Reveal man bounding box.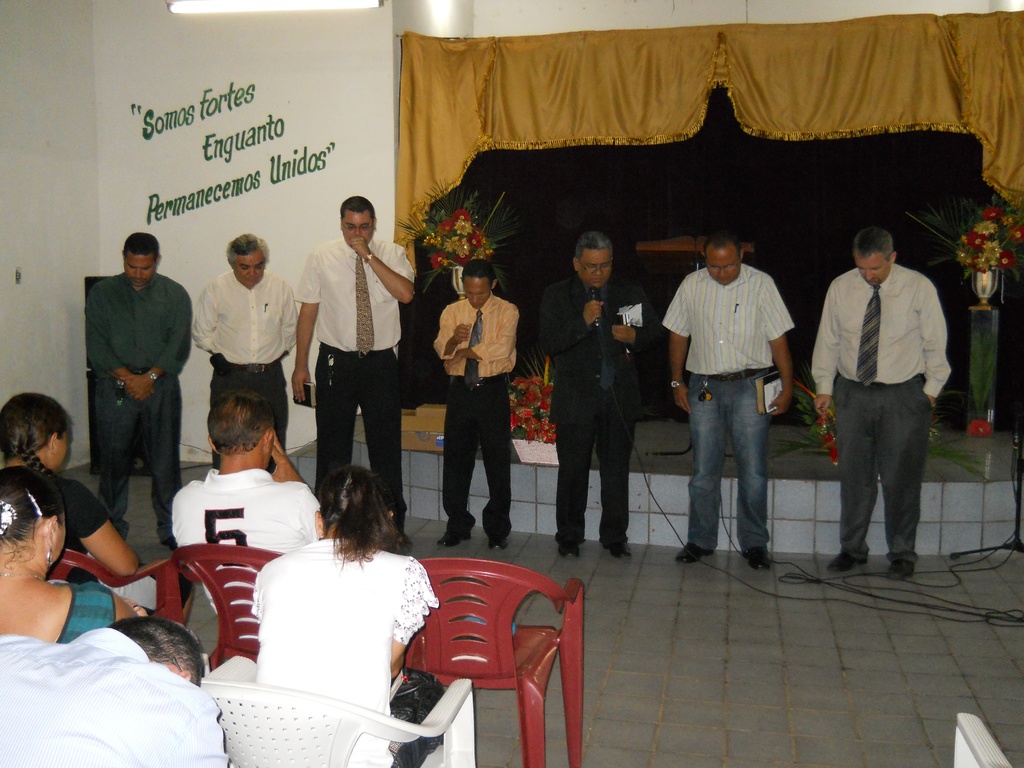
Revealed: [666,234,804,564].
